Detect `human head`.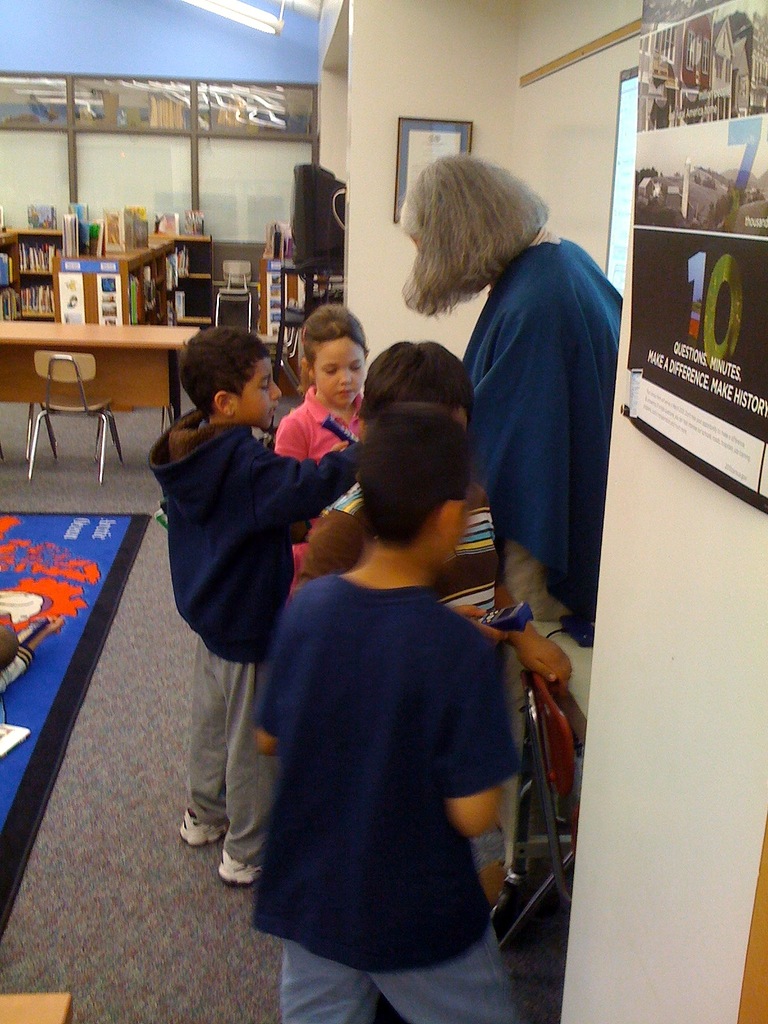
Detected at {"left": 177, "top": 324, "right": 285, "bottom": 428}.
